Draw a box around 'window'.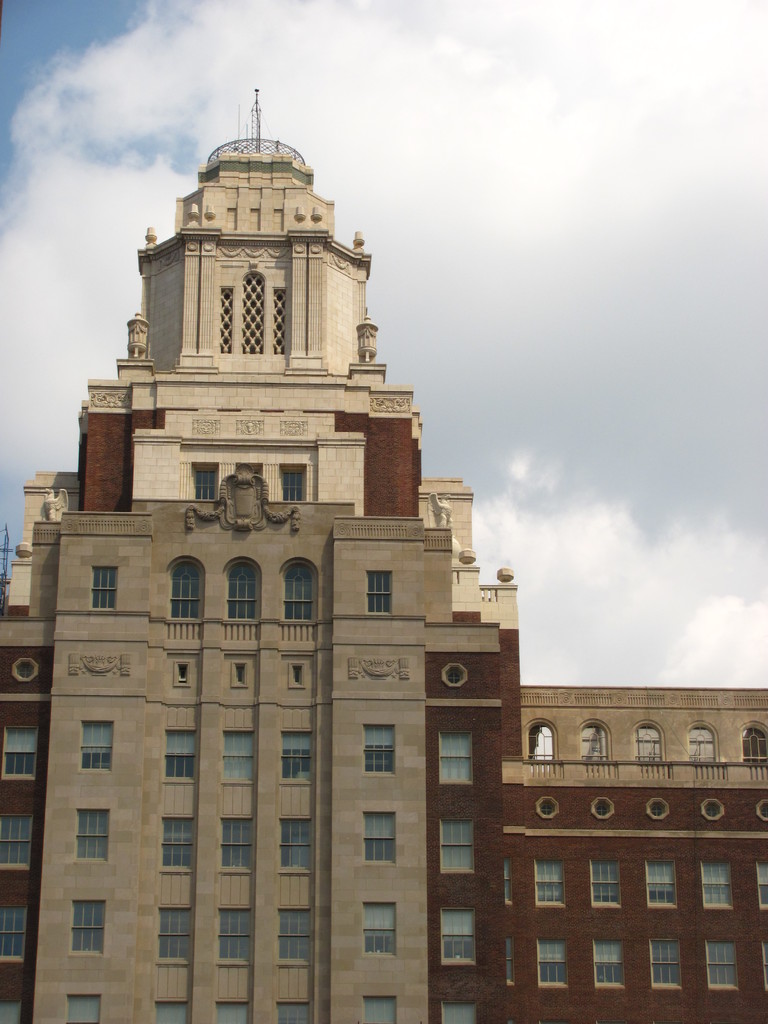
{"x1": 285, "y1": 560, "x2": 321, "y2": 623}.
